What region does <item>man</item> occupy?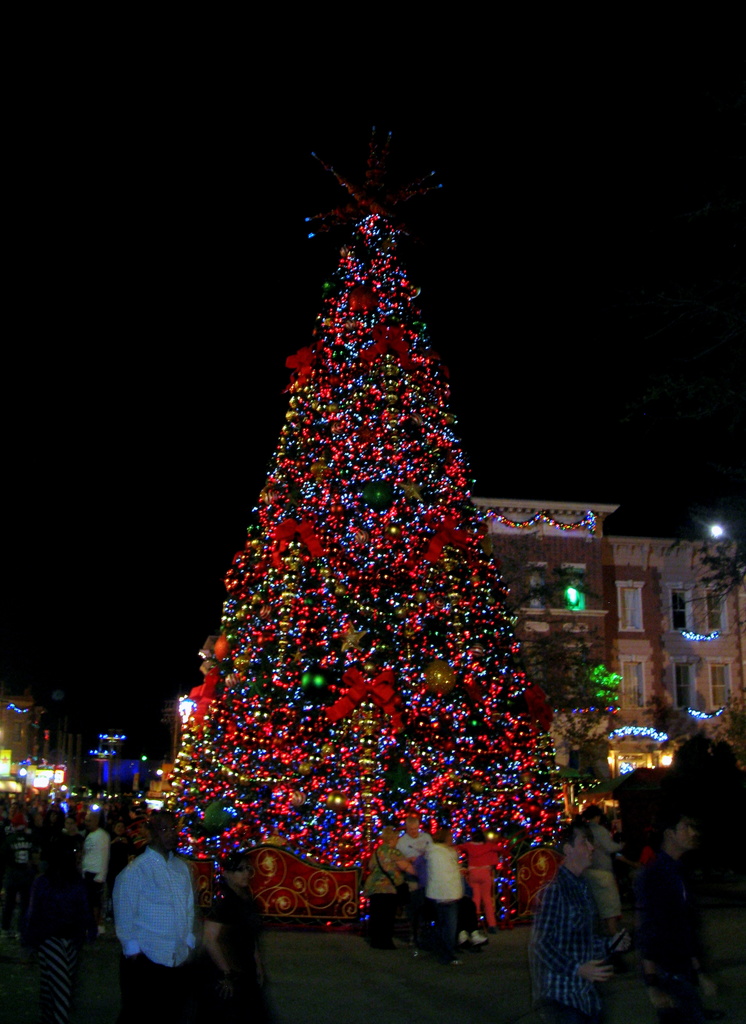
<bbox>68, 824, 110, 923</bbox>.
